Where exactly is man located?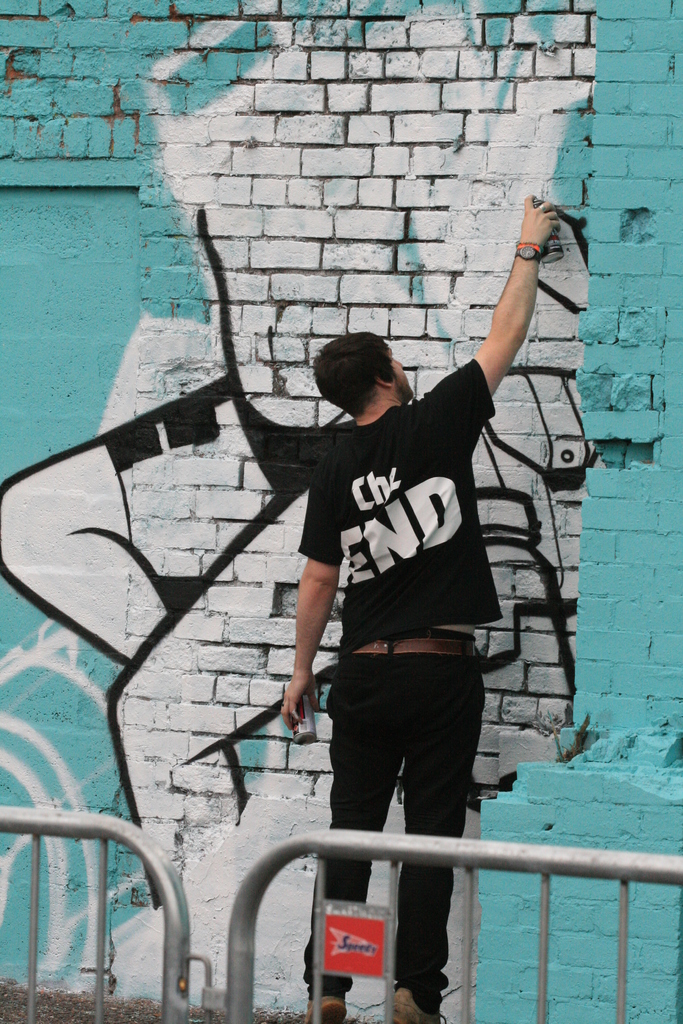
Its bounding box is BBox(276, 196, 564, 1023).
